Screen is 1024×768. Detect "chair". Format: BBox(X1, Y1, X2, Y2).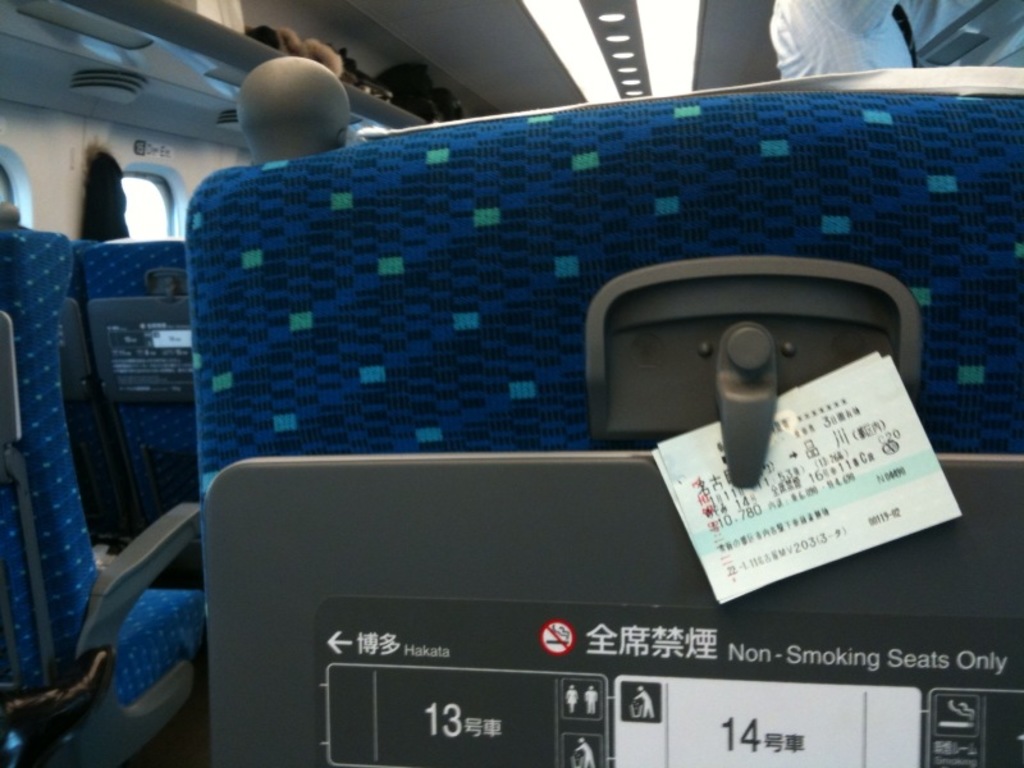
BBox(184, 83, 1023, 767).
